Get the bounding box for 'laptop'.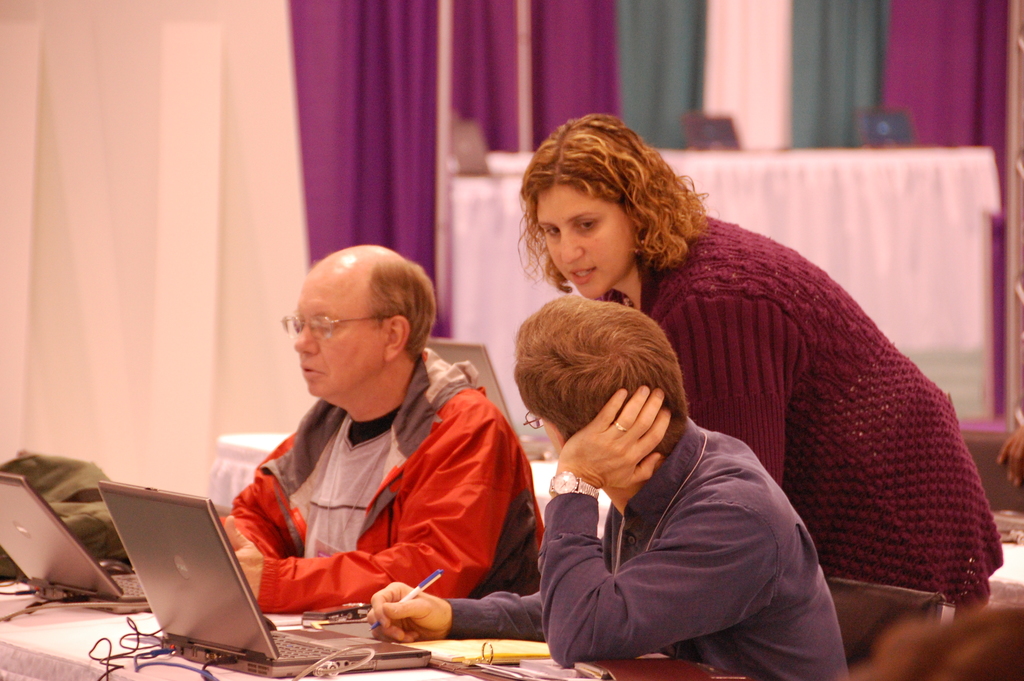
BBox(422, 336, 555, 463).
